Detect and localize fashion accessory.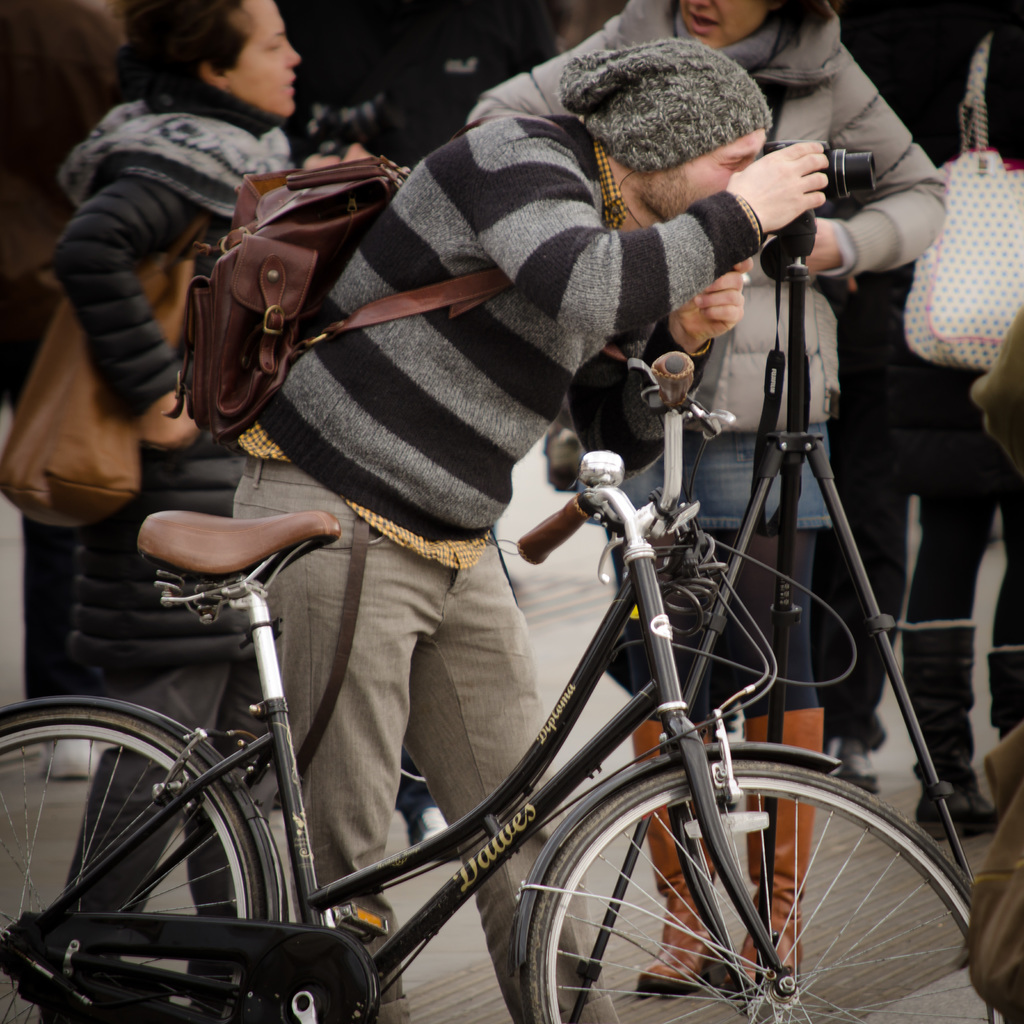
Localized at {"left": 901, "top": 29, "right": 1023, "bottom": 371}.
